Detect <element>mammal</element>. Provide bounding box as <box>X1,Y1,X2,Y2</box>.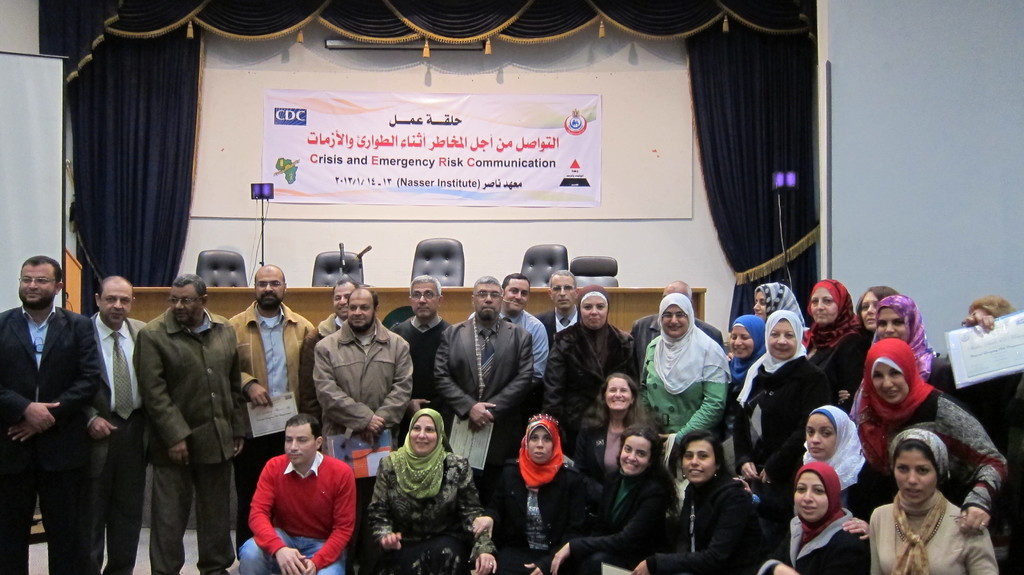
<box>936,293,1023,574</box>.
